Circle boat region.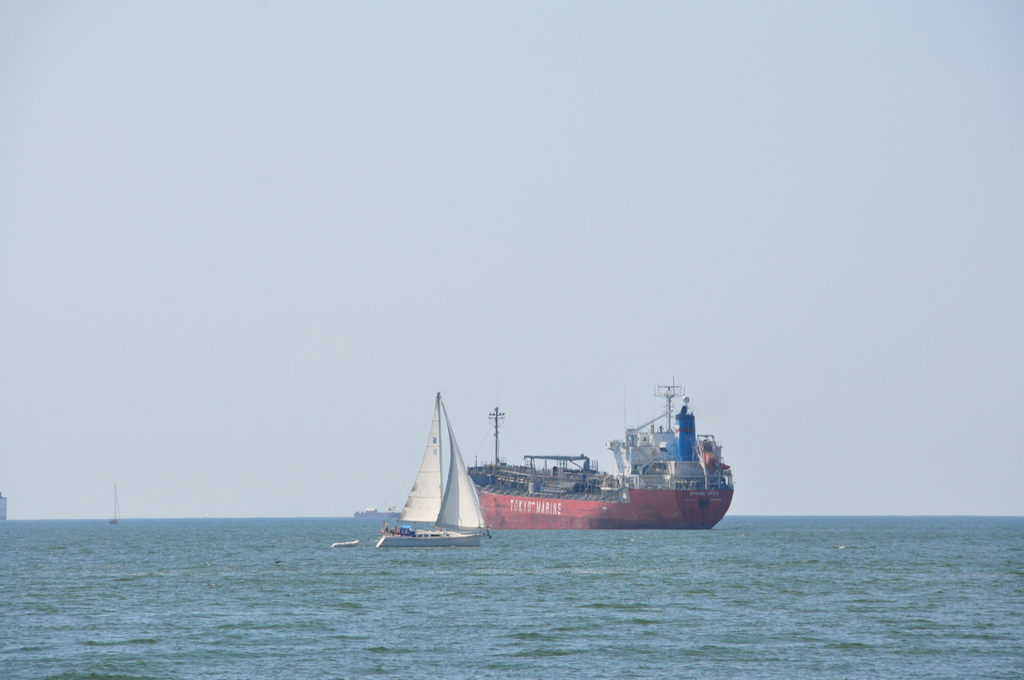
Region: 106:487:122:526.
